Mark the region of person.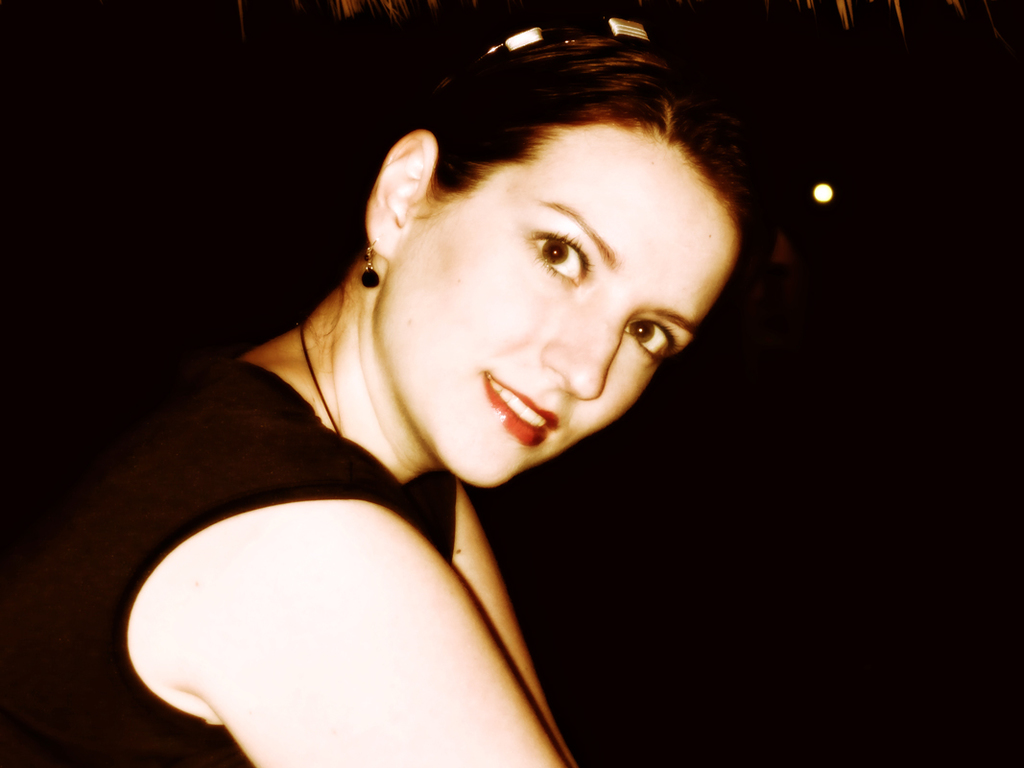
Region: (x1=72, y1=32, x2=822, y2=761).
